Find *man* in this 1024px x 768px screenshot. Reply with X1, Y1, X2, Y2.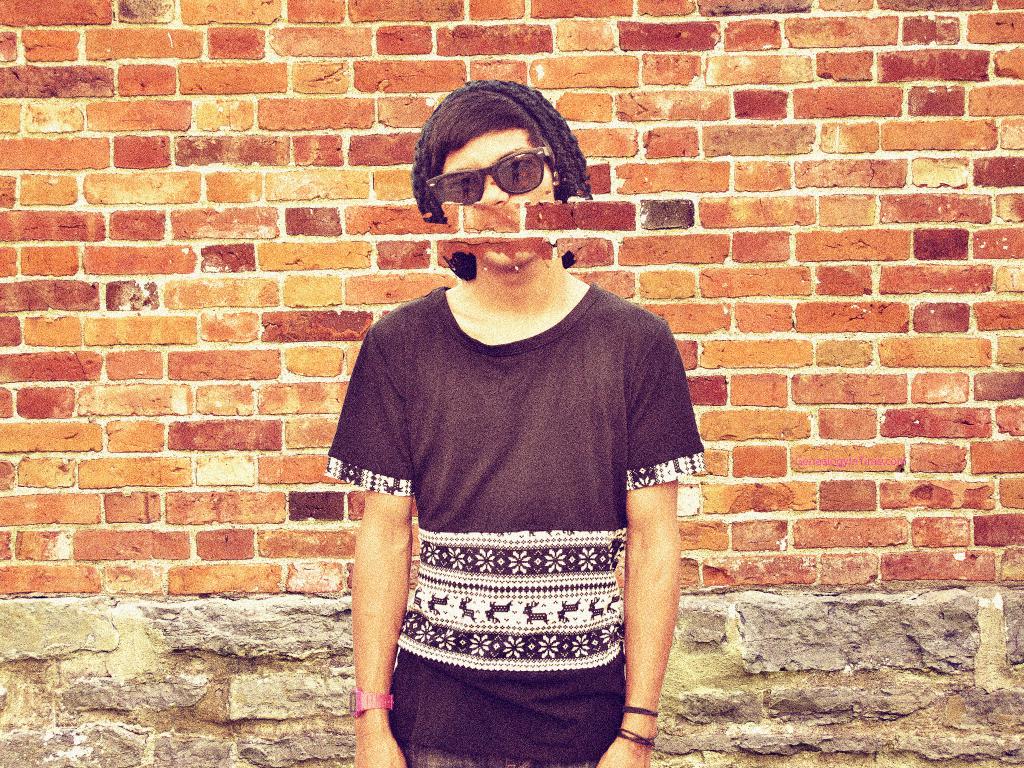
314, 162, 680, 739.
